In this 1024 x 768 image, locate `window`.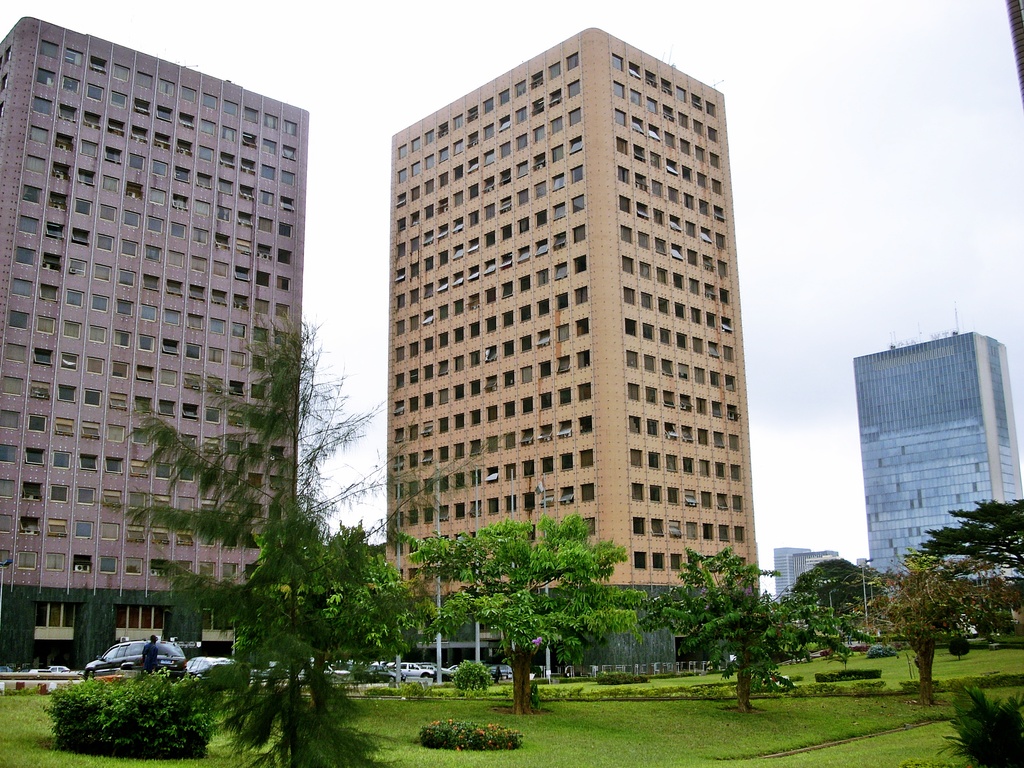
Bounding box: x1=453 y1=356 x2=463 y2=376.
